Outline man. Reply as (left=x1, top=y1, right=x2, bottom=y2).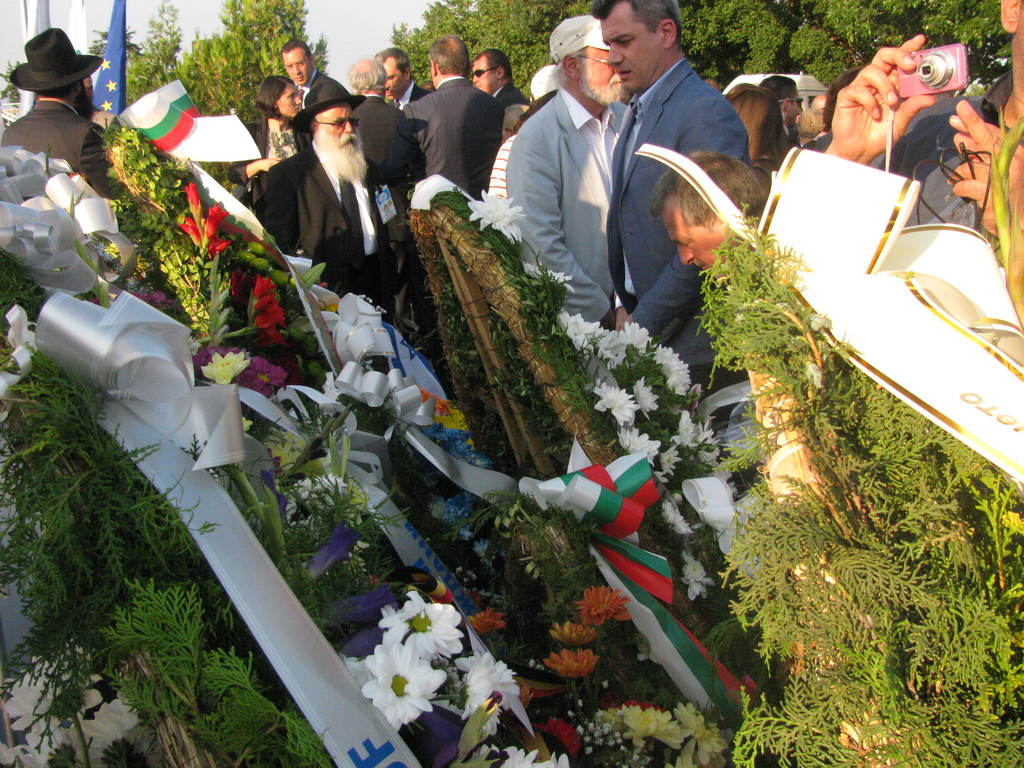
(left=401, top=33, right=505, bottom=202).
